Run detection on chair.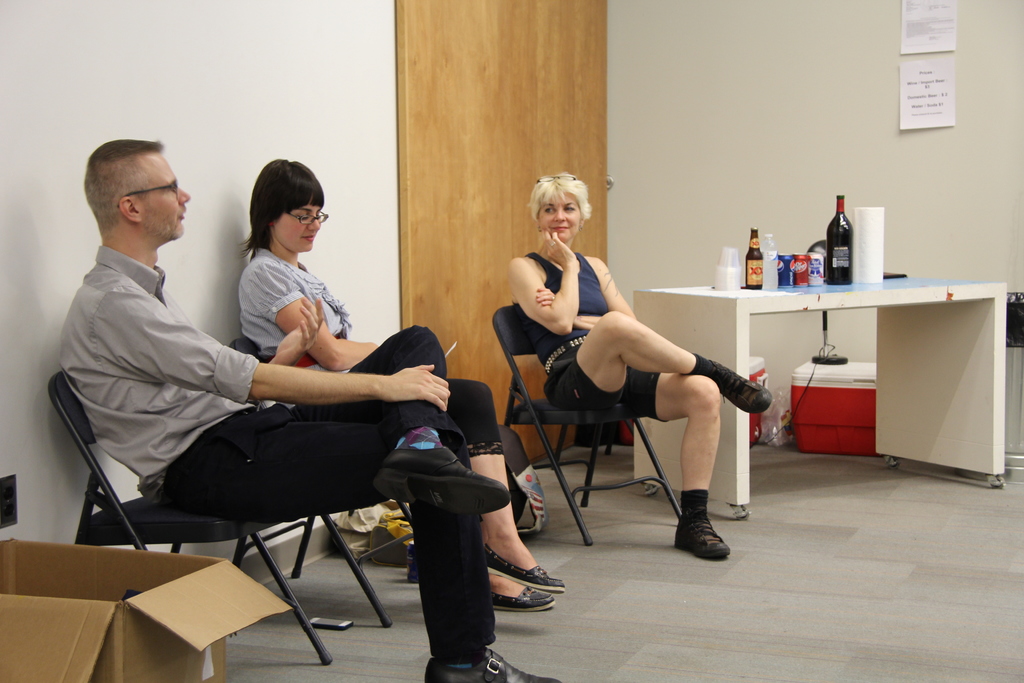
Result: region(37, 369, 333, 657).
